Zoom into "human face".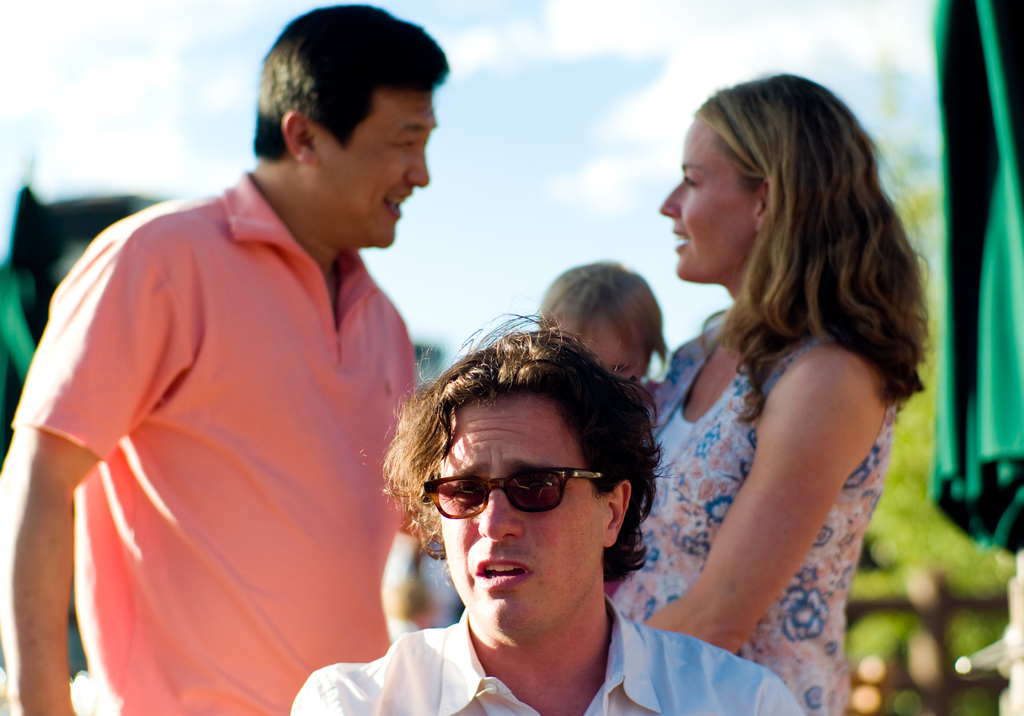
Zoom target: 438,384,610,640.
